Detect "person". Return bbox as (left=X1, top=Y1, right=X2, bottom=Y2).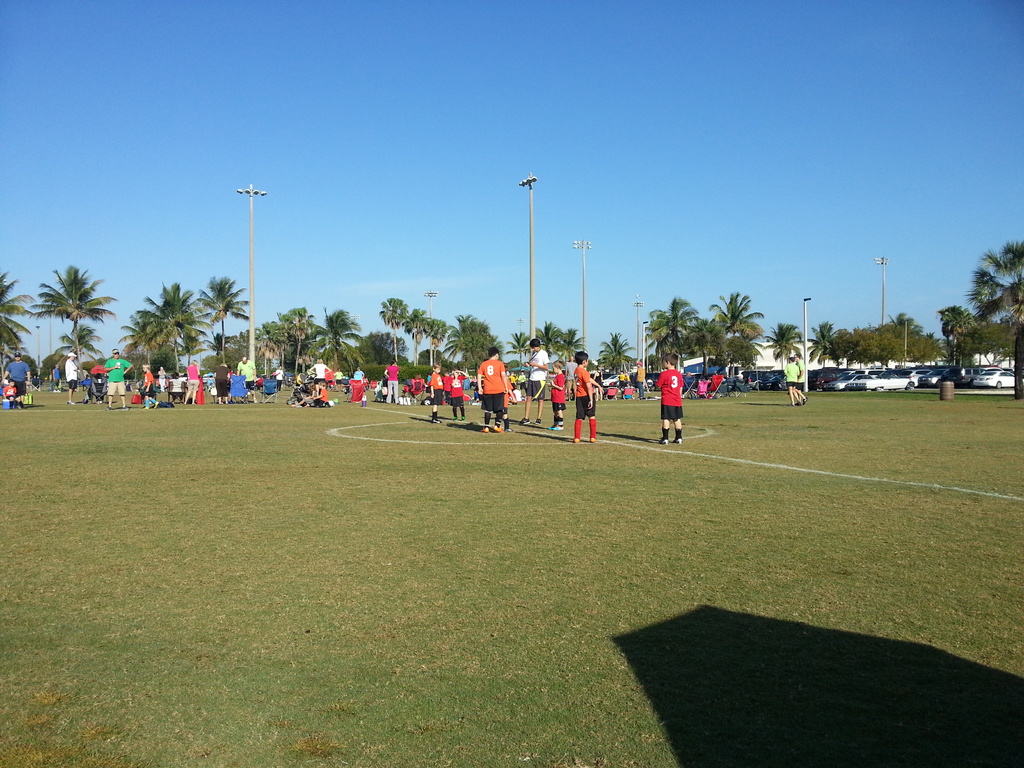
(left=548, top=359, right=568, bottom=429).
